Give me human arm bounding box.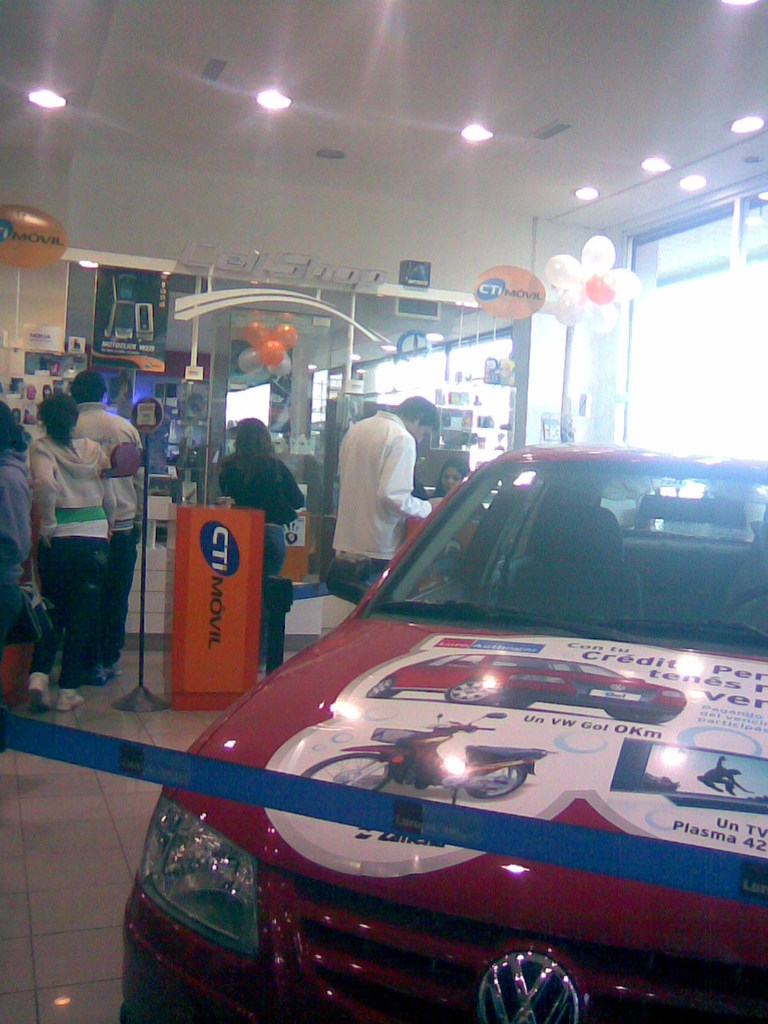
(29, 440, 57, 553).
